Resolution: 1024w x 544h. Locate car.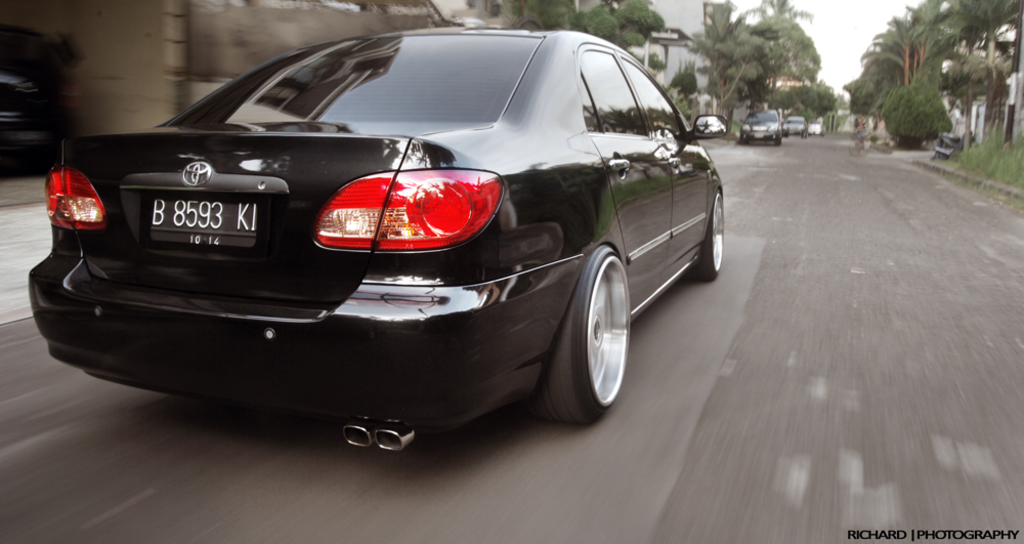
783, 113, 804, 137.
